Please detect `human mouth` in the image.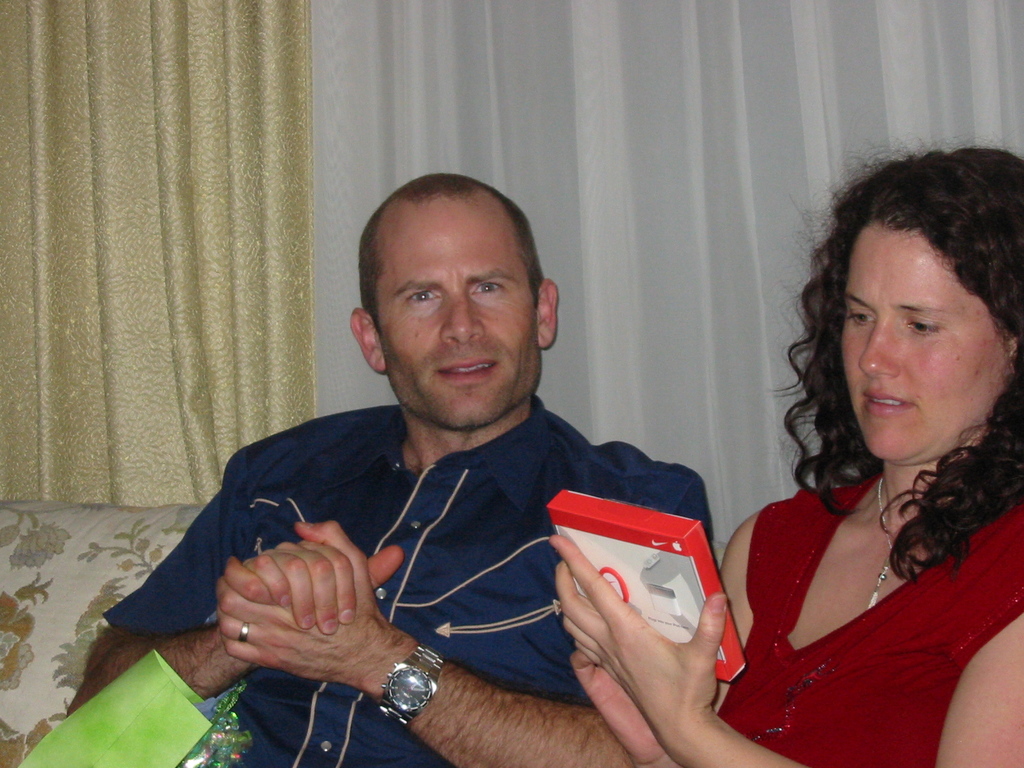
BBox(433, 353, 495, 383).
